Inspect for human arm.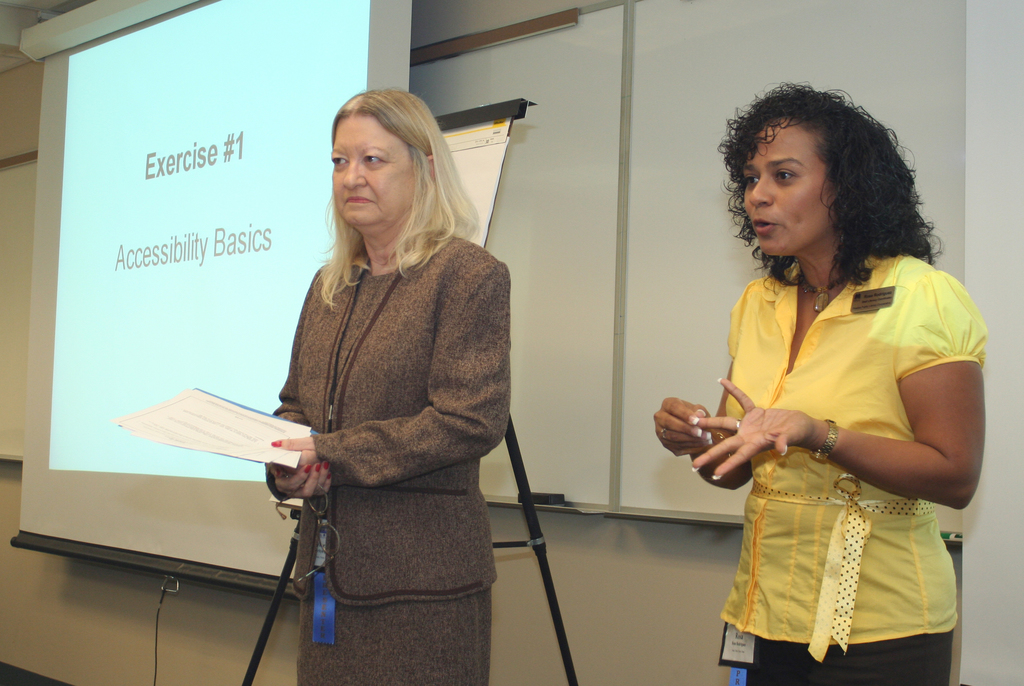
Inspection: BBox(266, 269, 329, 510).
